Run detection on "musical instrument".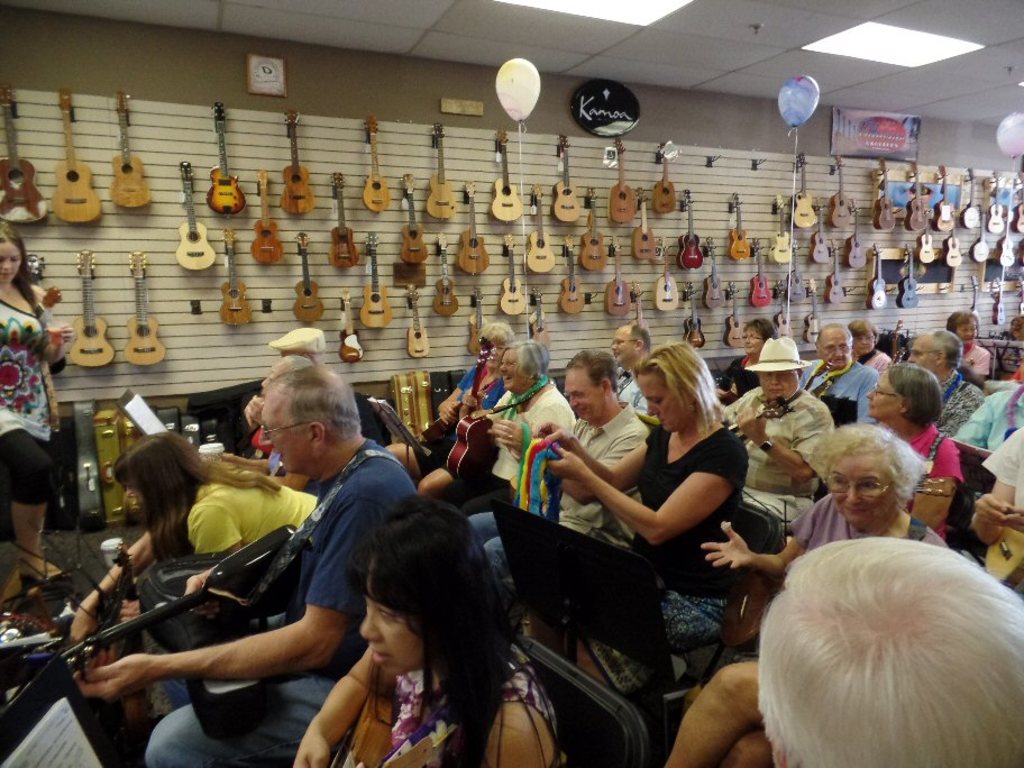
Result: crop(998, 213, 1013, 267).
